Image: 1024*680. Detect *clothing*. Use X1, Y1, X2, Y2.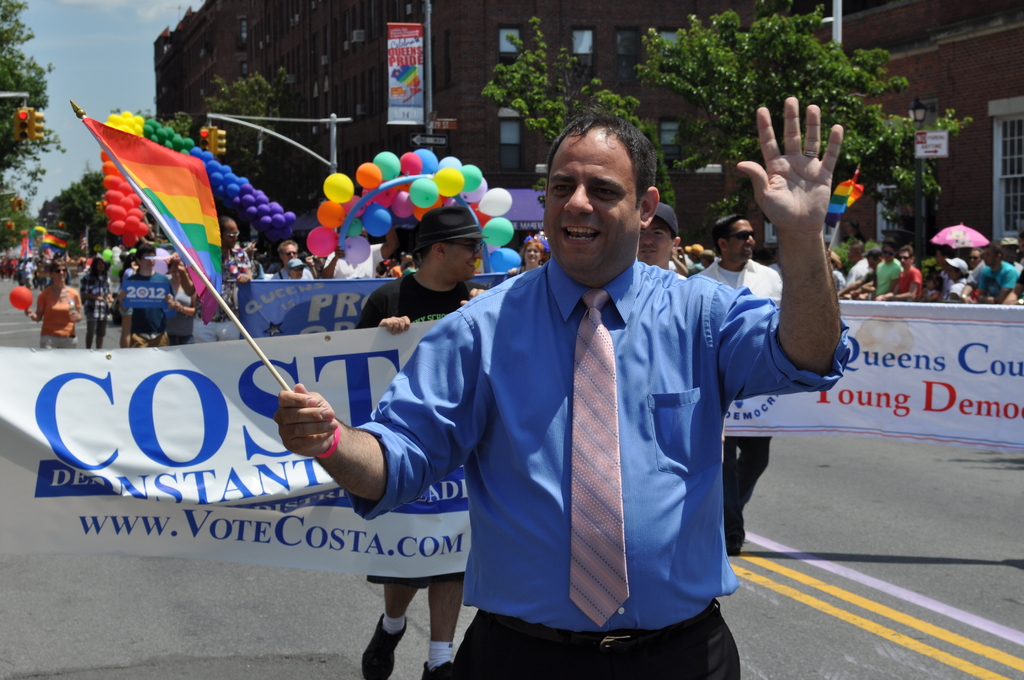
193, 242, 253, 339.
